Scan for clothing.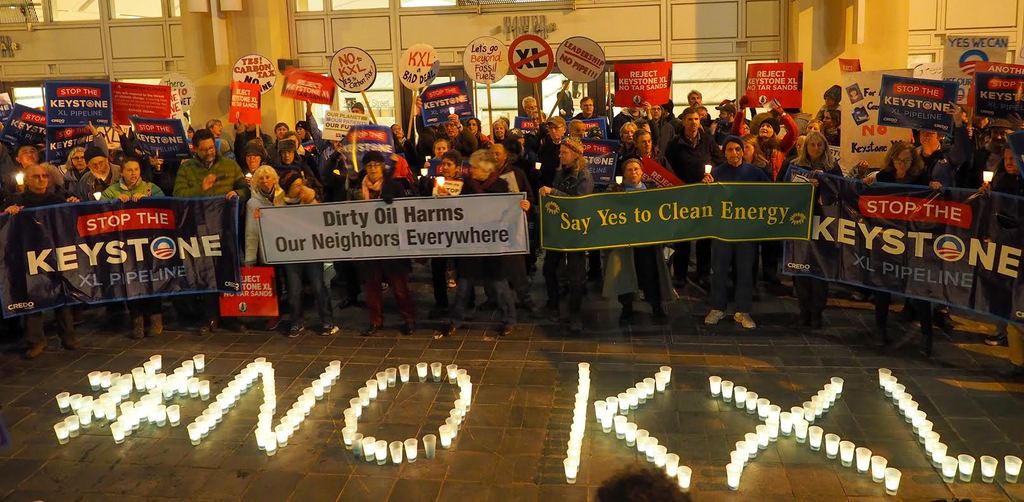
Scan result: 924 152 975 315.
